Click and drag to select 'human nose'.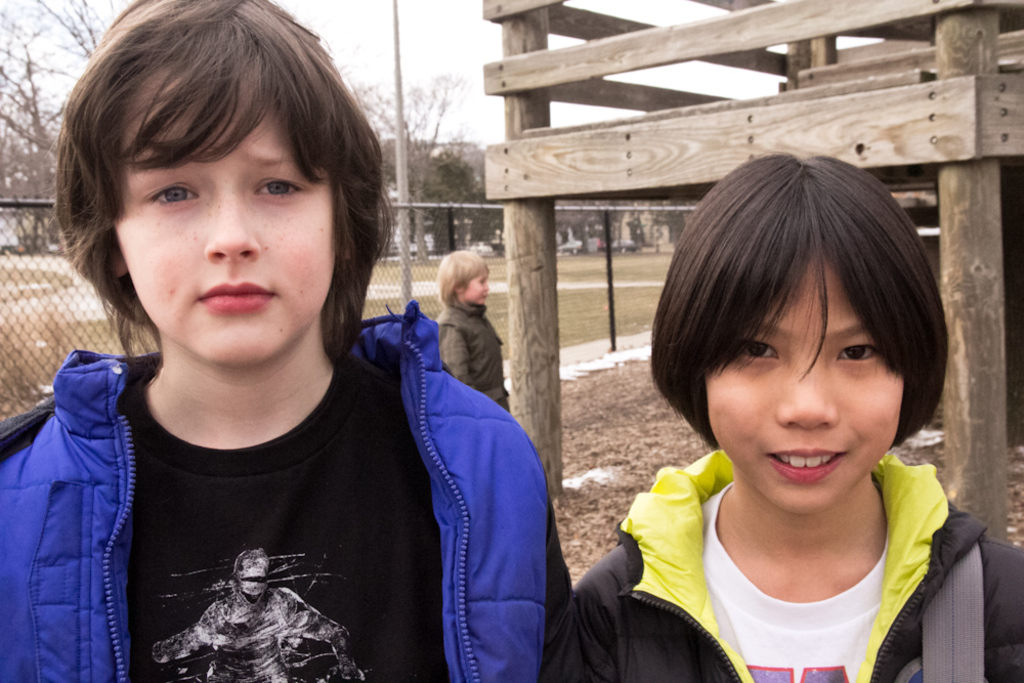
Selection: pyautogui.locateOnScreen(202, 189, 262, 265).
